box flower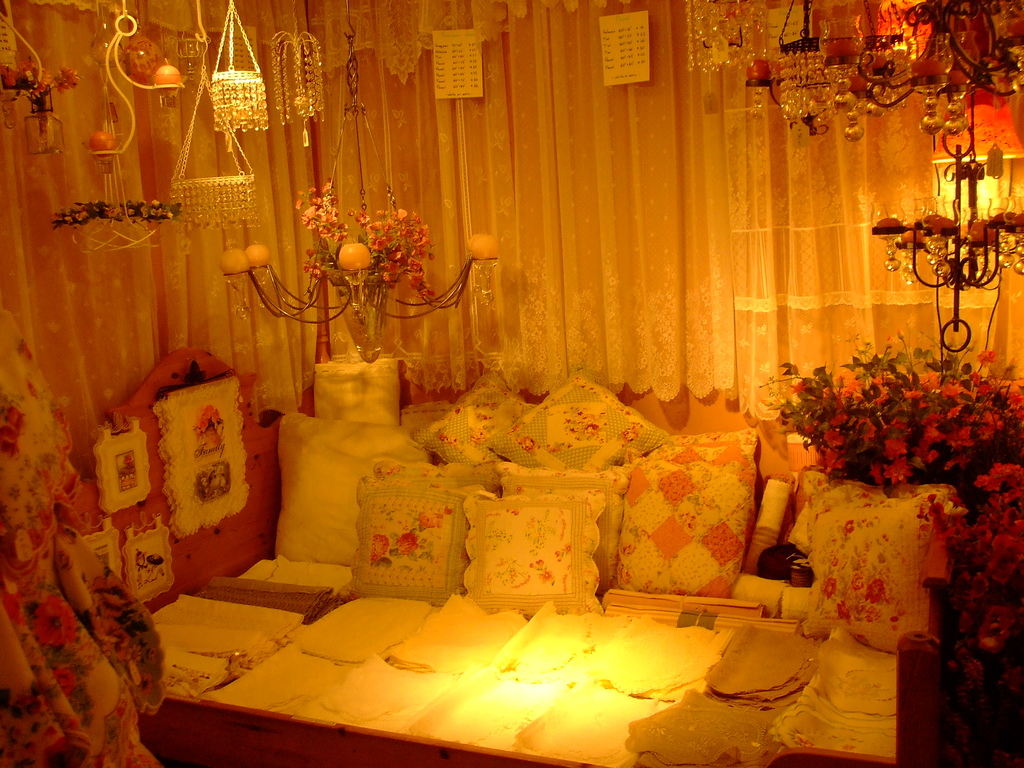
x1=396, y1=530, x2=419, y2=556
